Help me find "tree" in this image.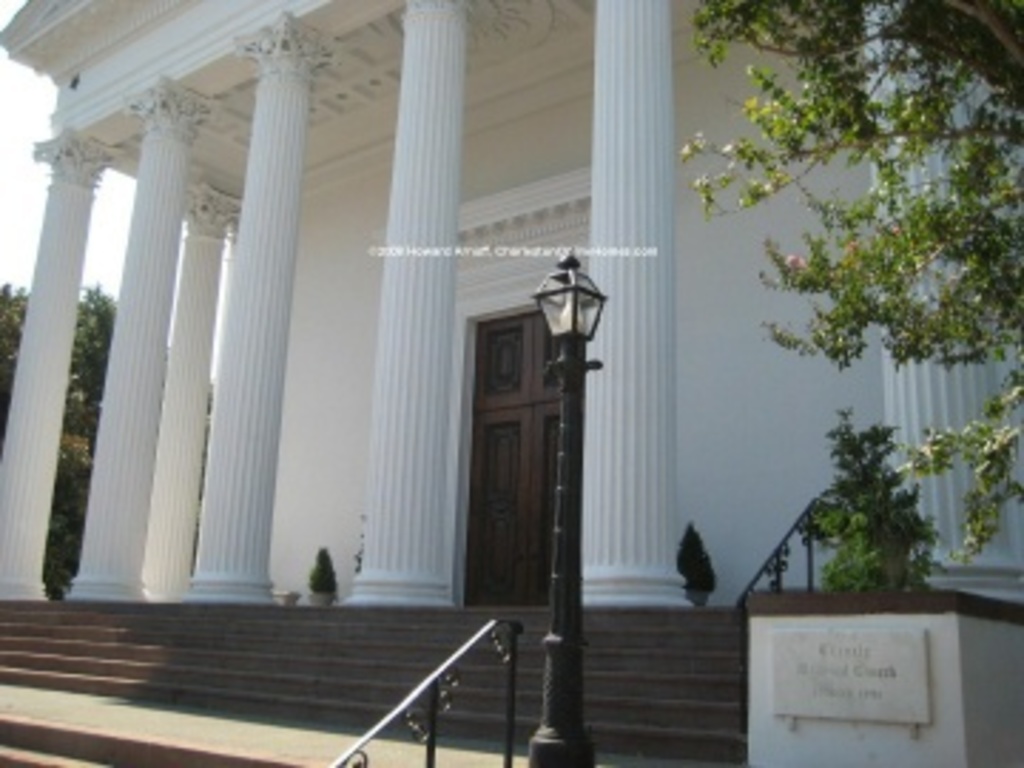
Found it: [left=0, top=276, right=208, bottom=580].
